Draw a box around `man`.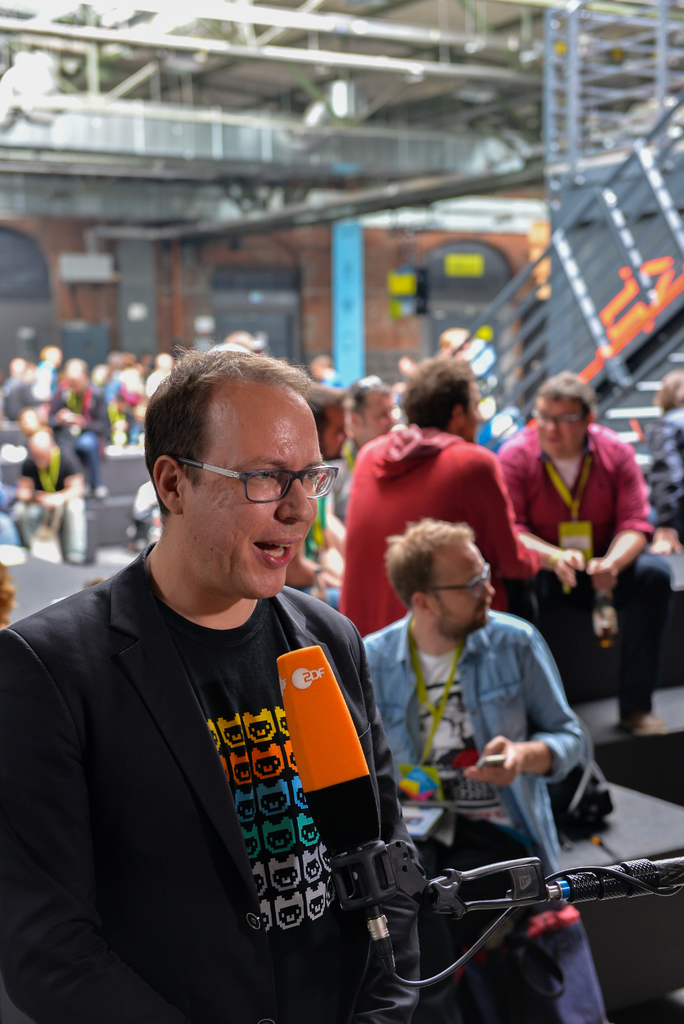
region(642, 370, 683, 554).
